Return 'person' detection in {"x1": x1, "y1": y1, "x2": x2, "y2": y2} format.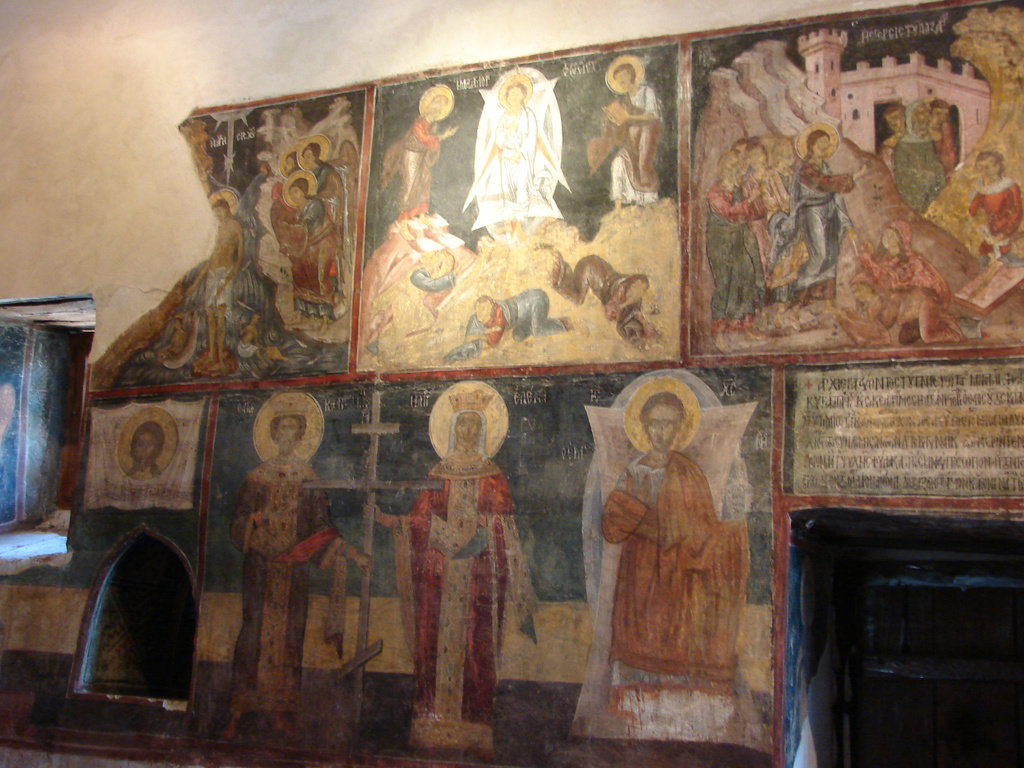
{"x1": 701, "y1": 139, "x2": 758, "y2": 358}.
